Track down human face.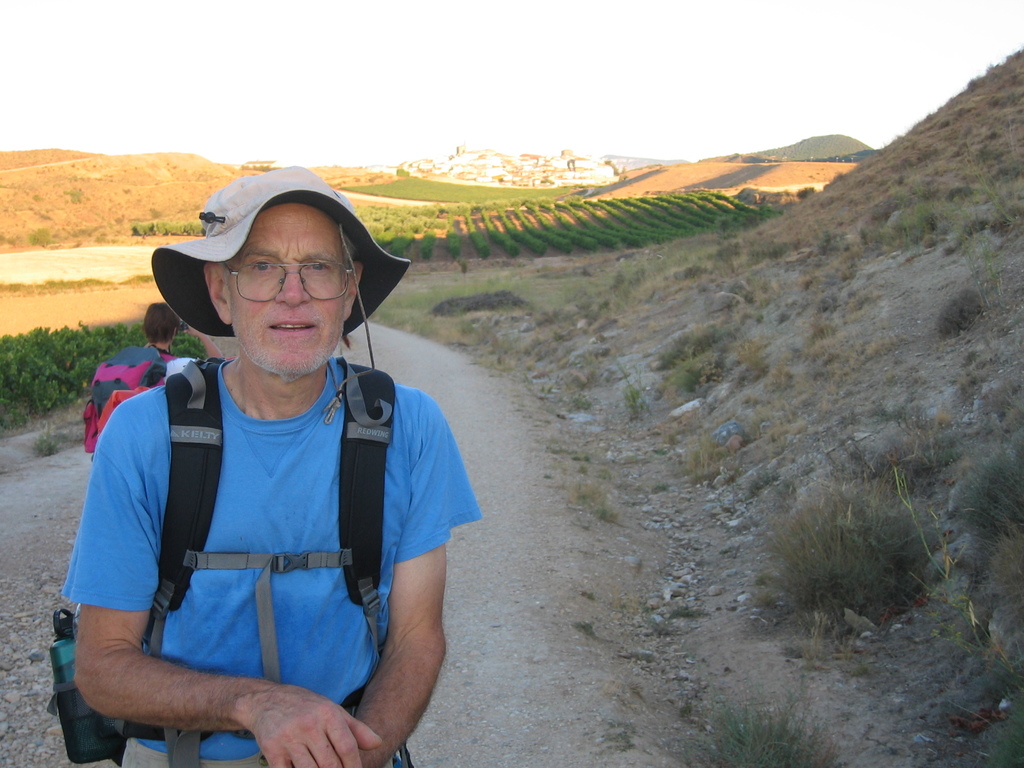
Tracked to [225, 202, 345, 374].
